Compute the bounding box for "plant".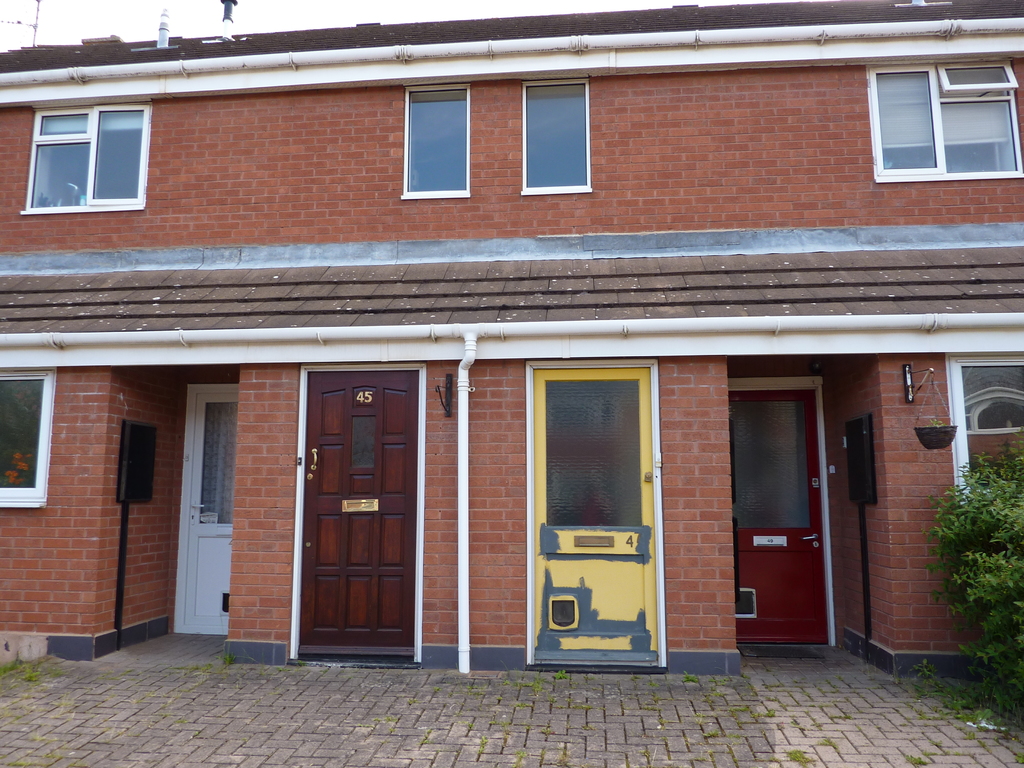
box=[10, 753, 31, 767].
